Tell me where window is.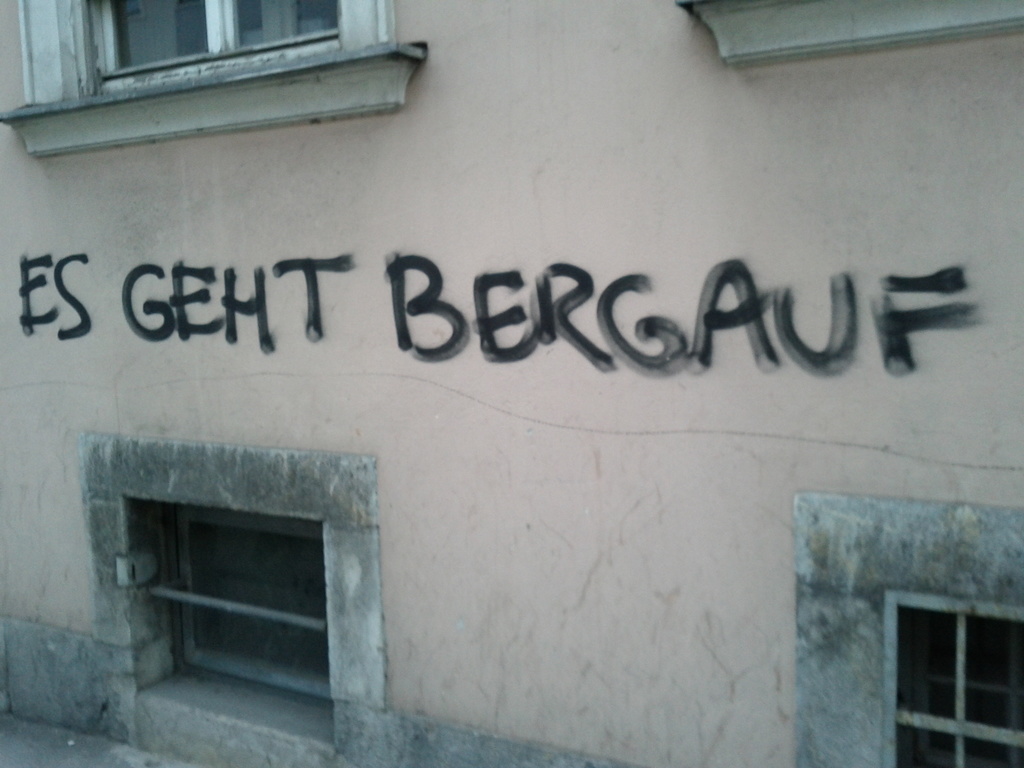
window is at rect(884, 591, 1023, 767).
